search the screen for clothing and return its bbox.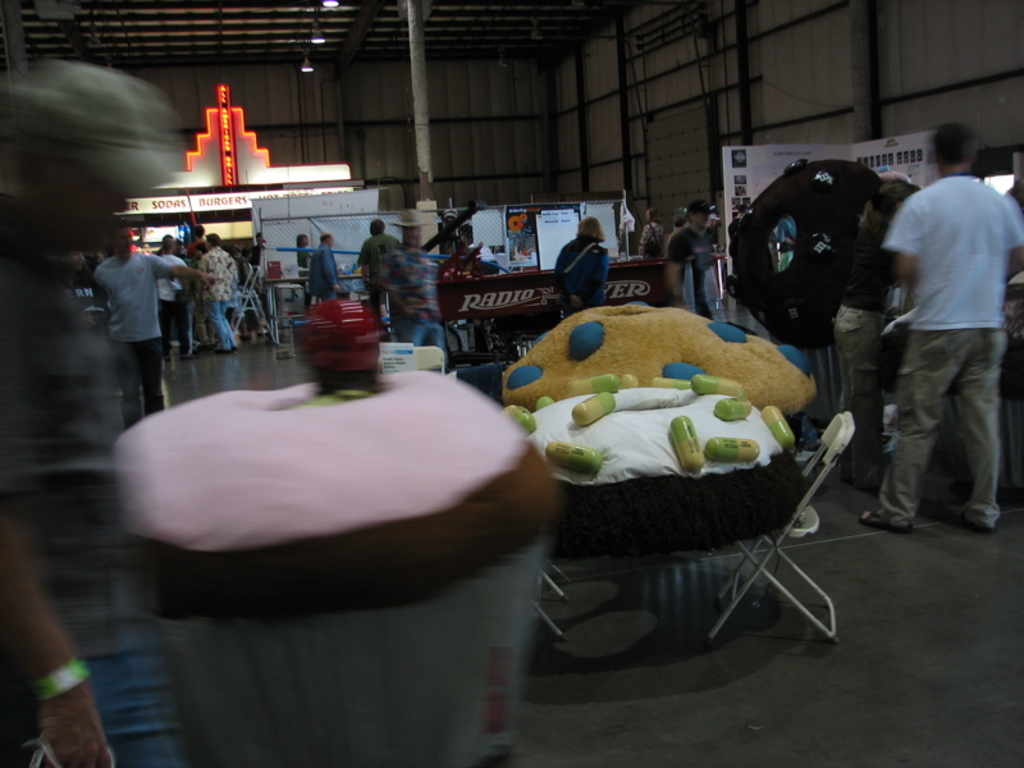
Found: x1=0 y1=223 x2=183 y2=767.
